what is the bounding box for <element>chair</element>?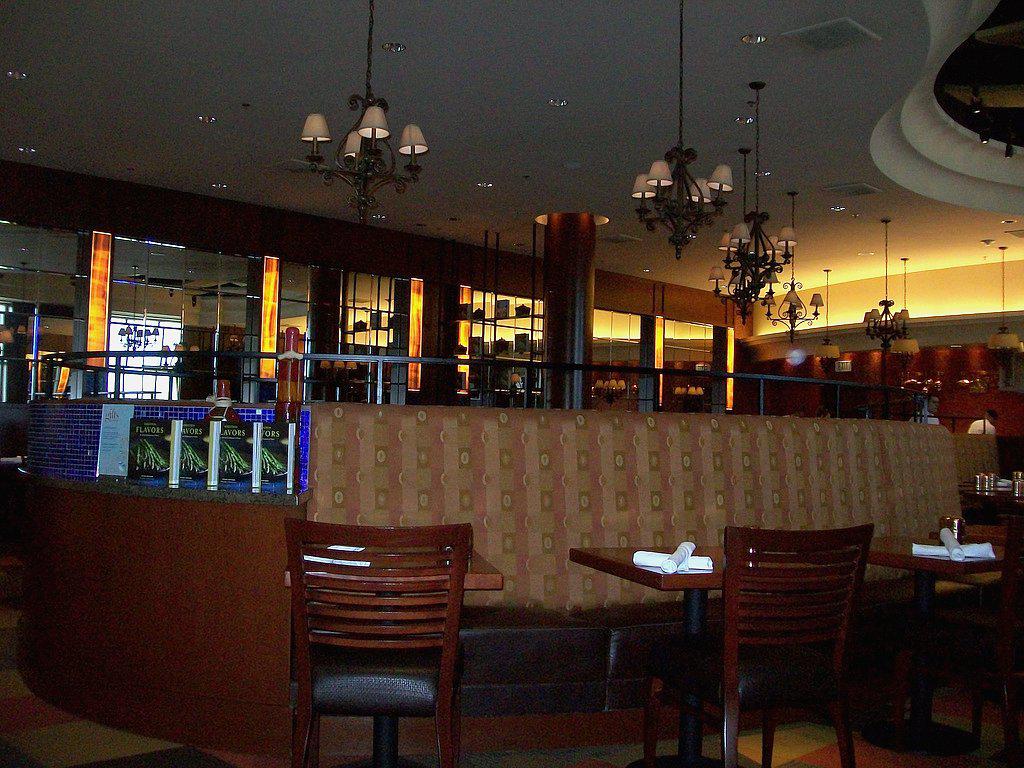
detection(643, 521, 877, 767).
